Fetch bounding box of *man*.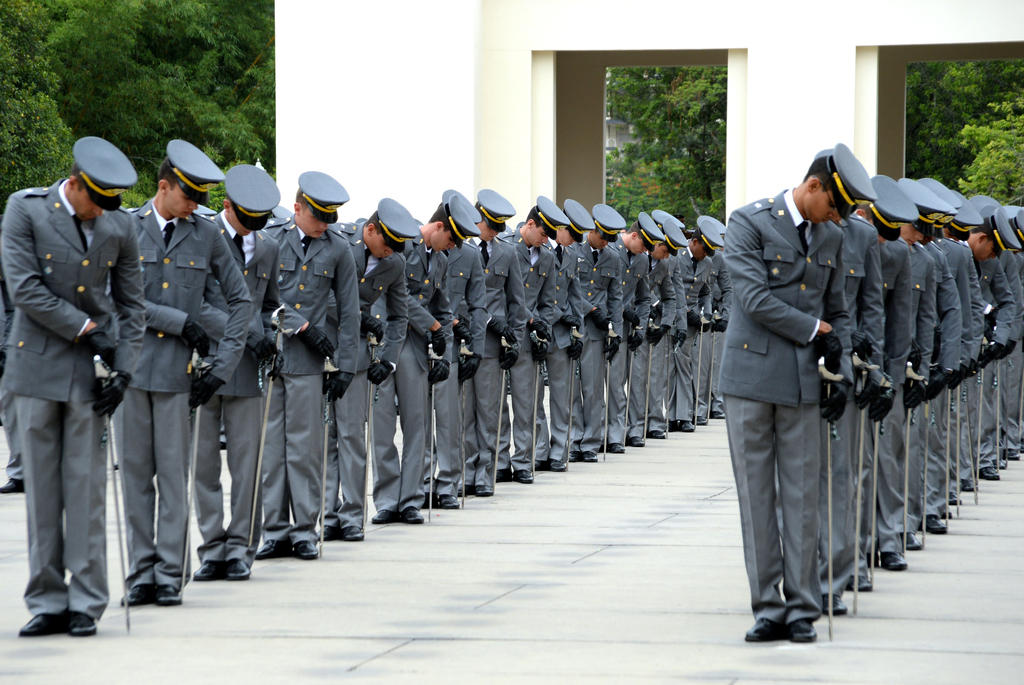
Bbox: select_region(452, 174, 522, 496).
